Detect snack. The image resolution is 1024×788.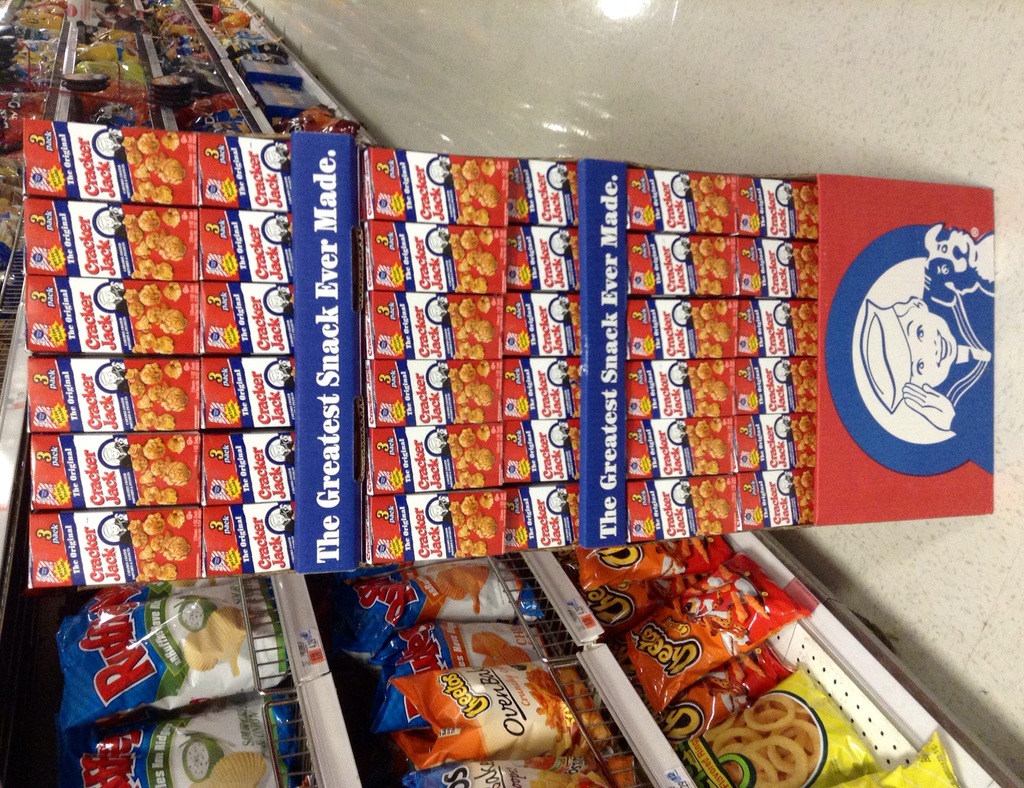
<bbox>445, 427, 493, 488</bbox>.
